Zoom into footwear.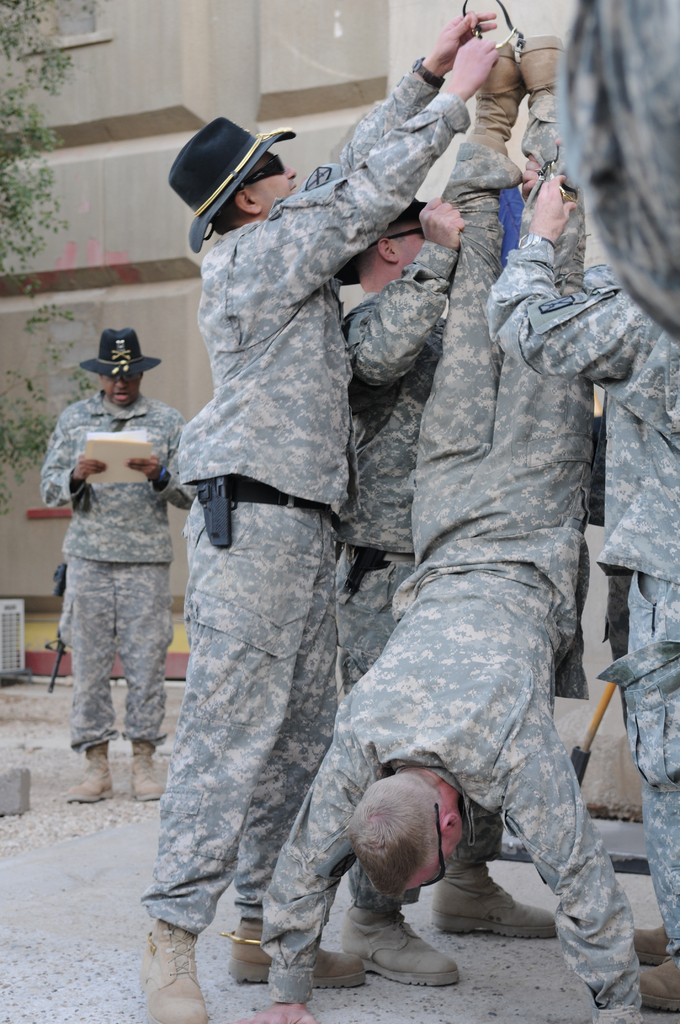
Zoom target: l=637, t=952, r=679, b=1013.
